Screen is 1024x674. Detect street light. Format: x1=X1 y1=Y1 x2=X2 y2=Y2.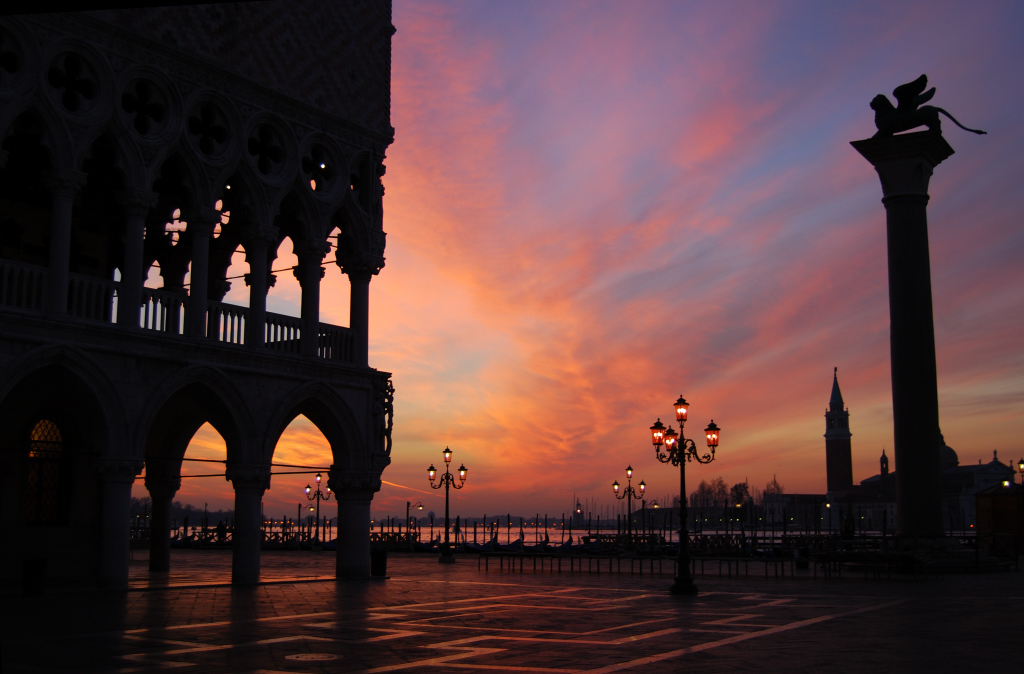
x1=294 y1=501 x2=315 y2=539.
